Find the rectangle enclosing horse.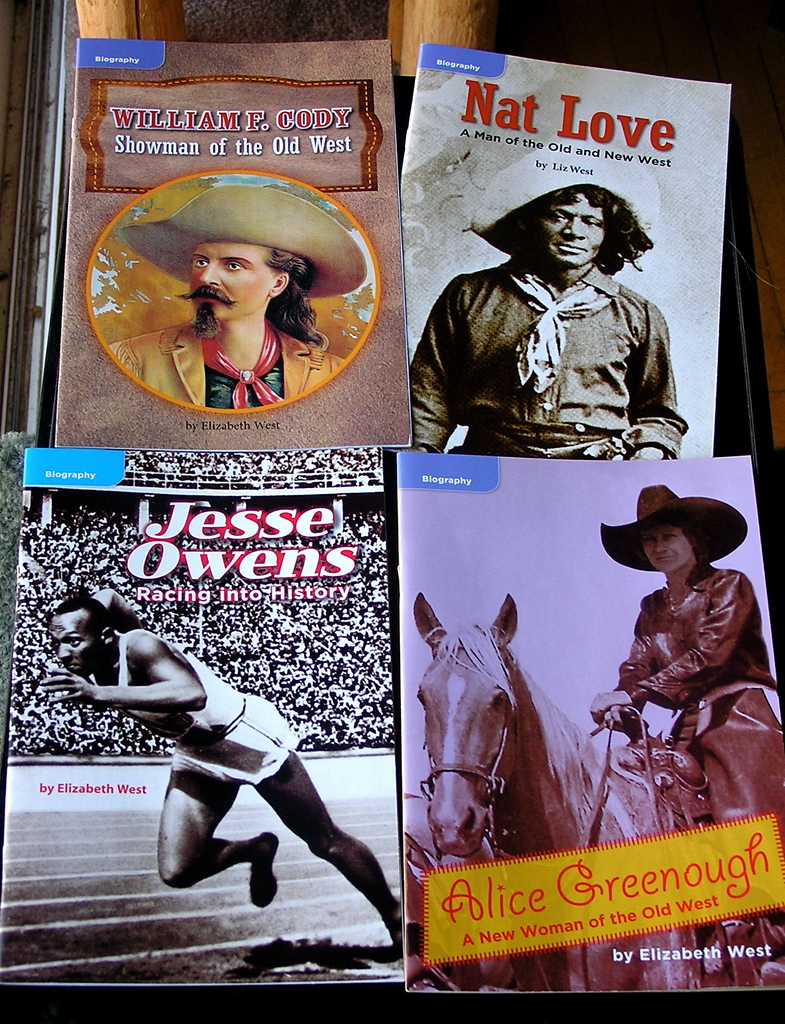
<box>412,586,718,986</box>.
